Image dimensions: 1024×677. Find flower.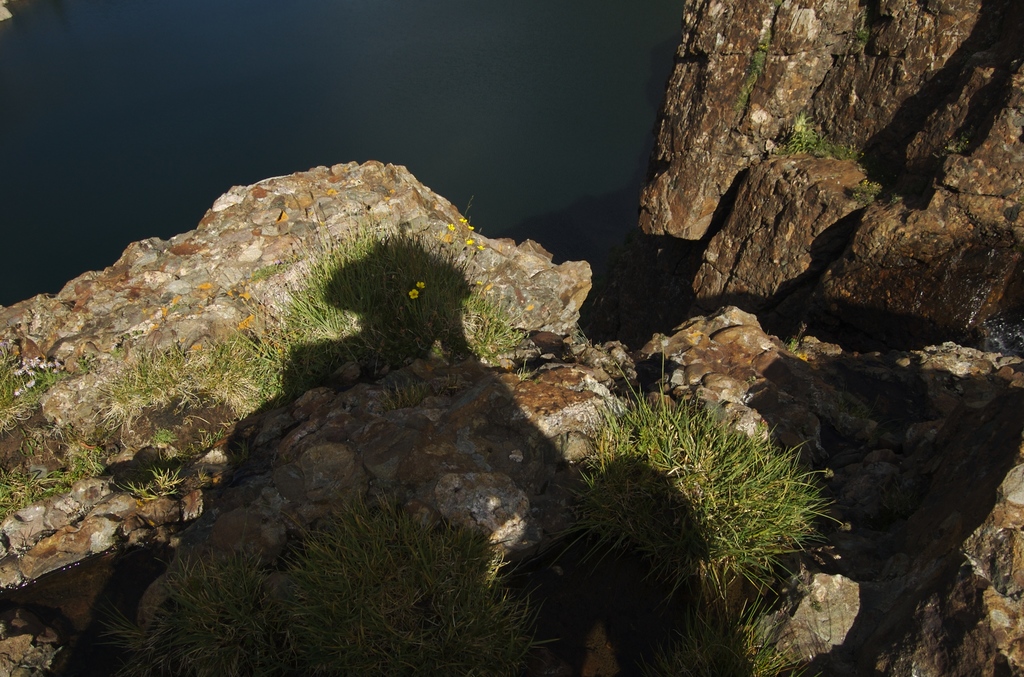
(828,547,845,562).
